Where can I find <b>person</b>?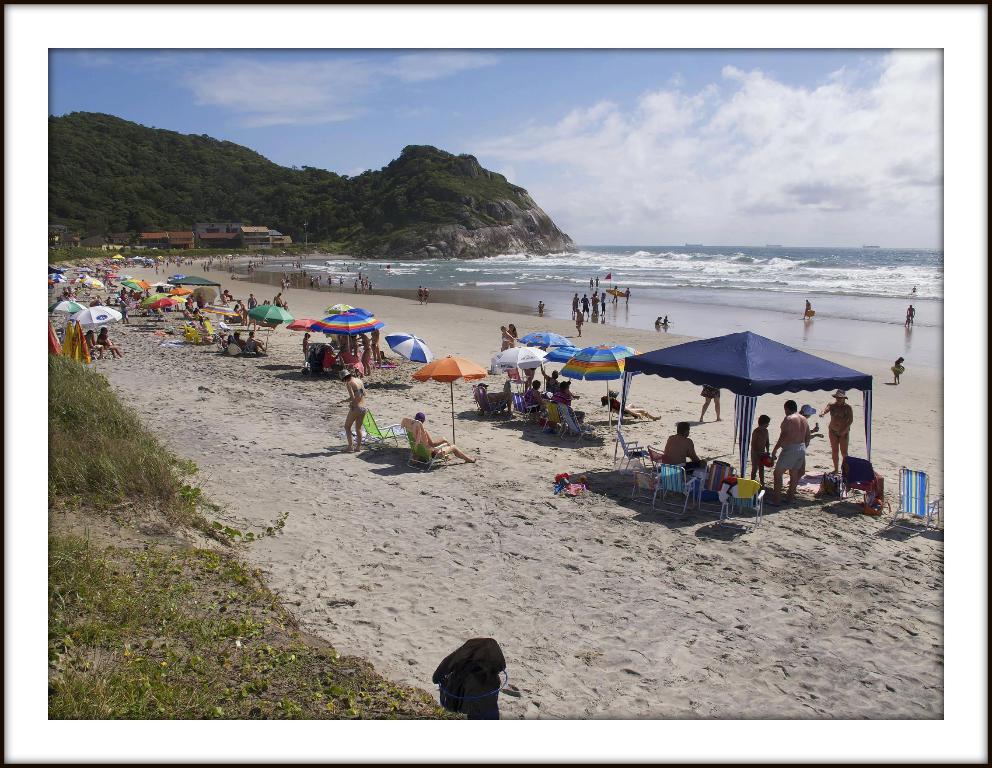
You can find it at (273, 293, 285, 308).
